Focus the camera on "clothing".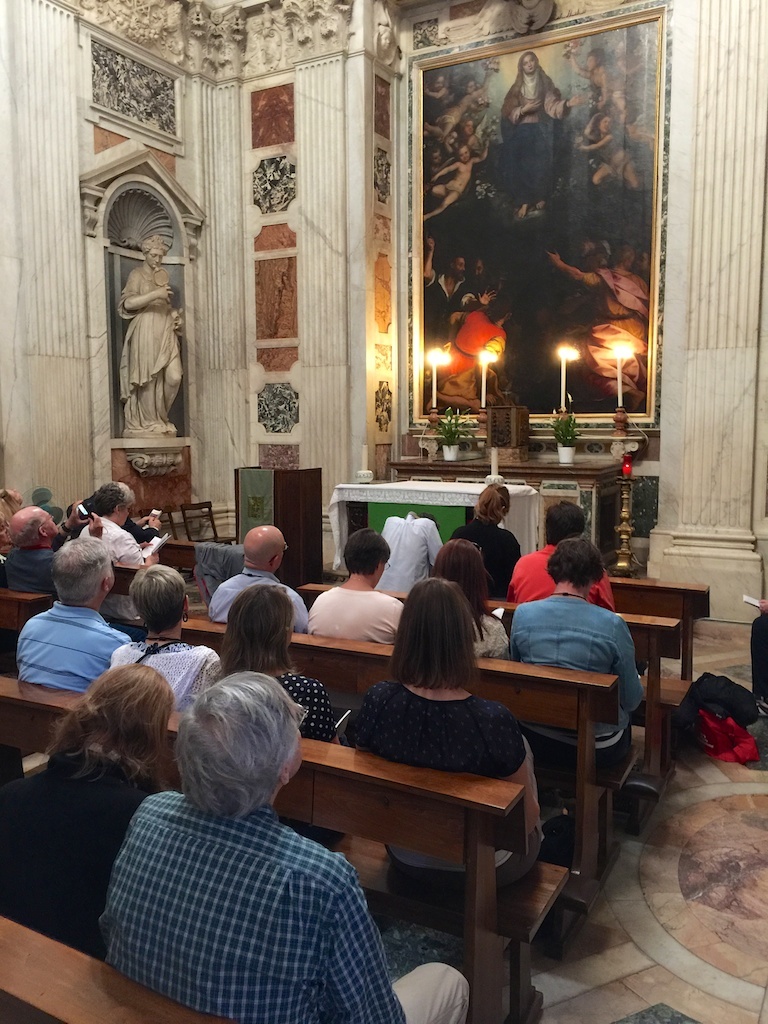
Focus region: locate(100, 639, 224, 710).
